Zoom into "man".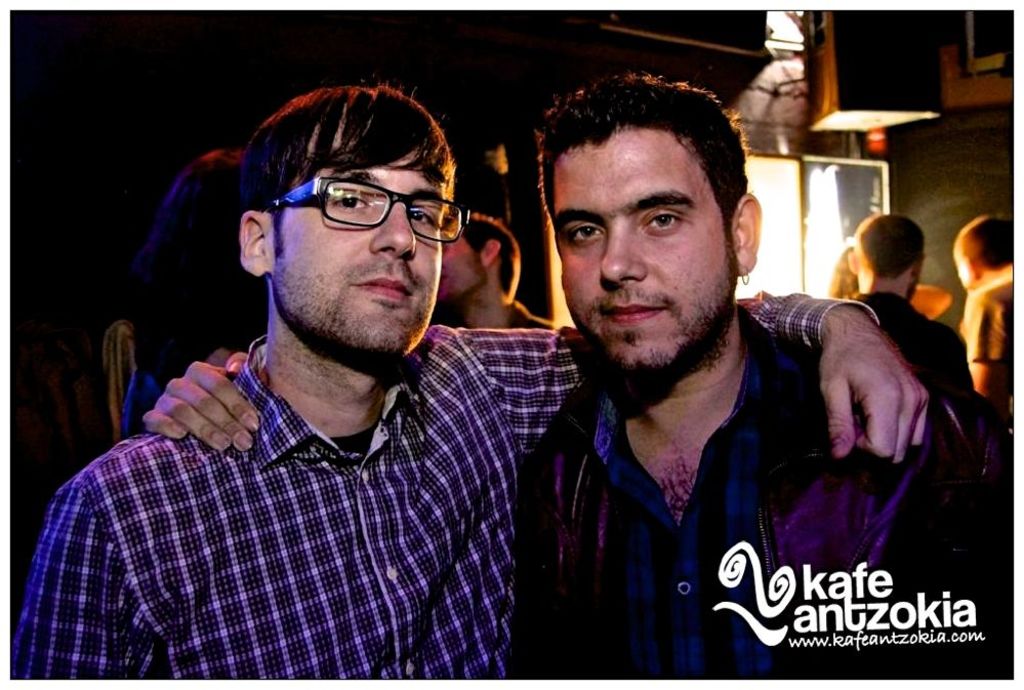
Zoom target: 429/187/561/333.
